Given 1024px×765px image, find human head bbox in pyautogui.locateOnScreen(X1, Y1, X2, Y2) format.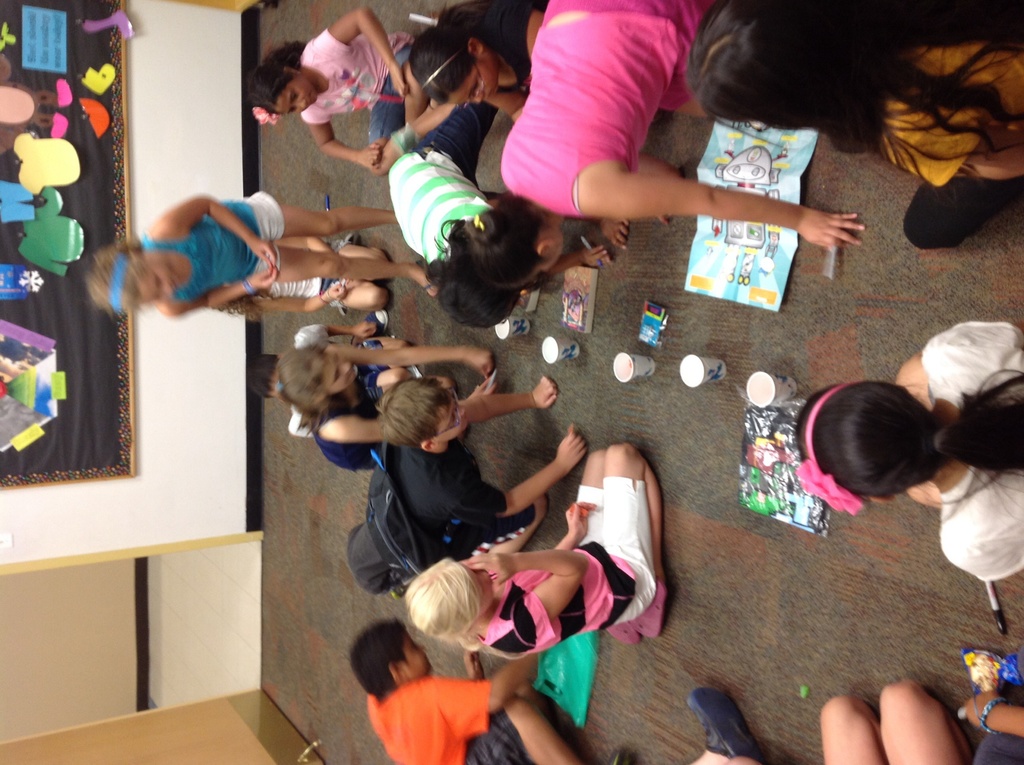
pyautogui.locateOnScreen(447, 195, 566, 291).
